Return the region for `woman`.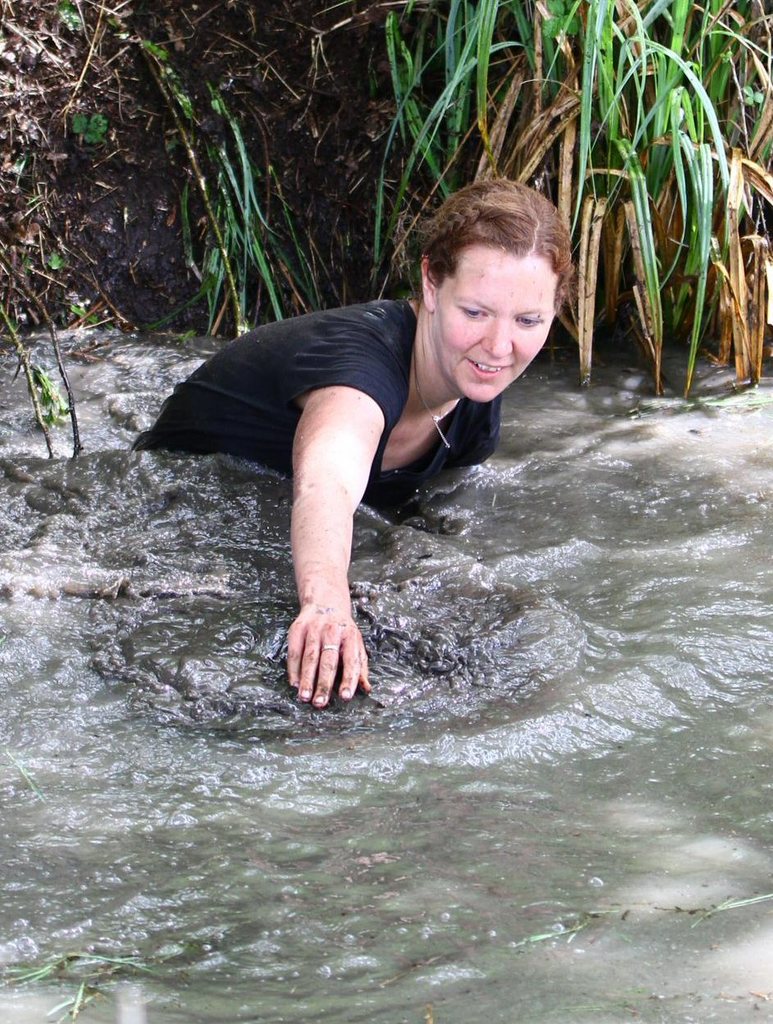
box(161, 162, 566, 761).
